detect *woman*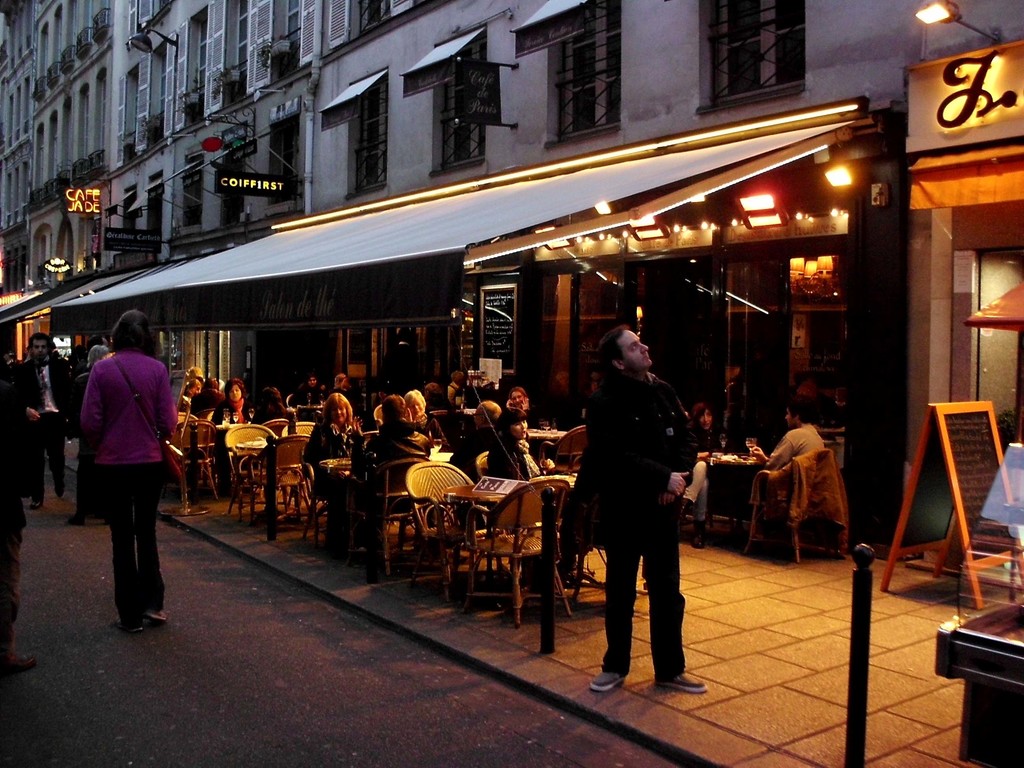
x1=319 y1=392 x2=365 y2=555
